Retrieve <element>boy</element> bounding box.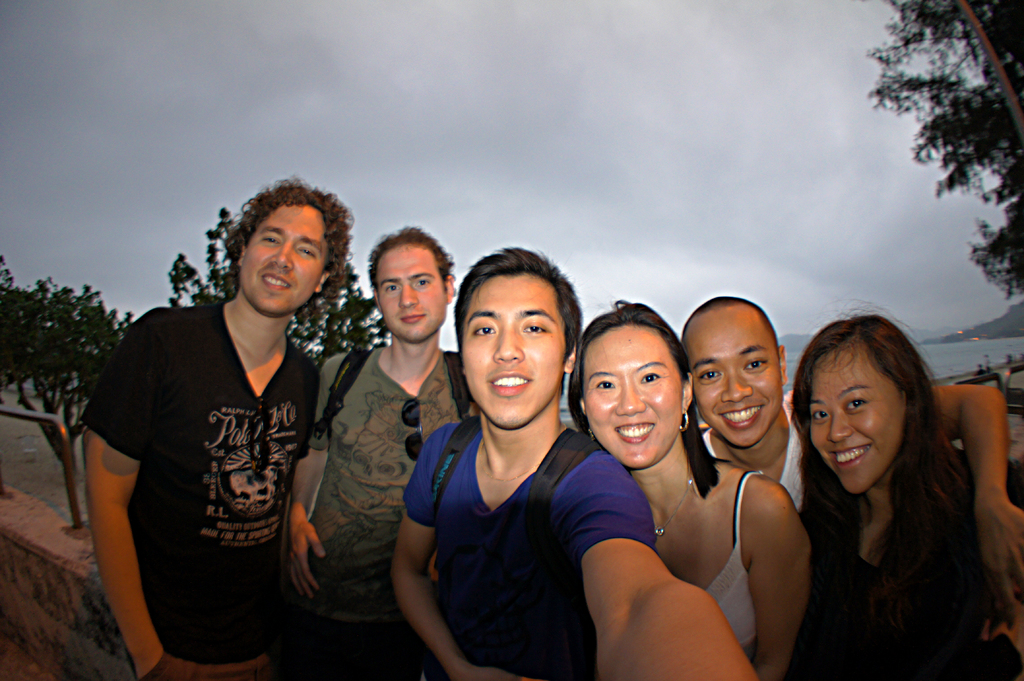
Bounding box: (x1=679, y1=298, x2=1023, y2=607).
